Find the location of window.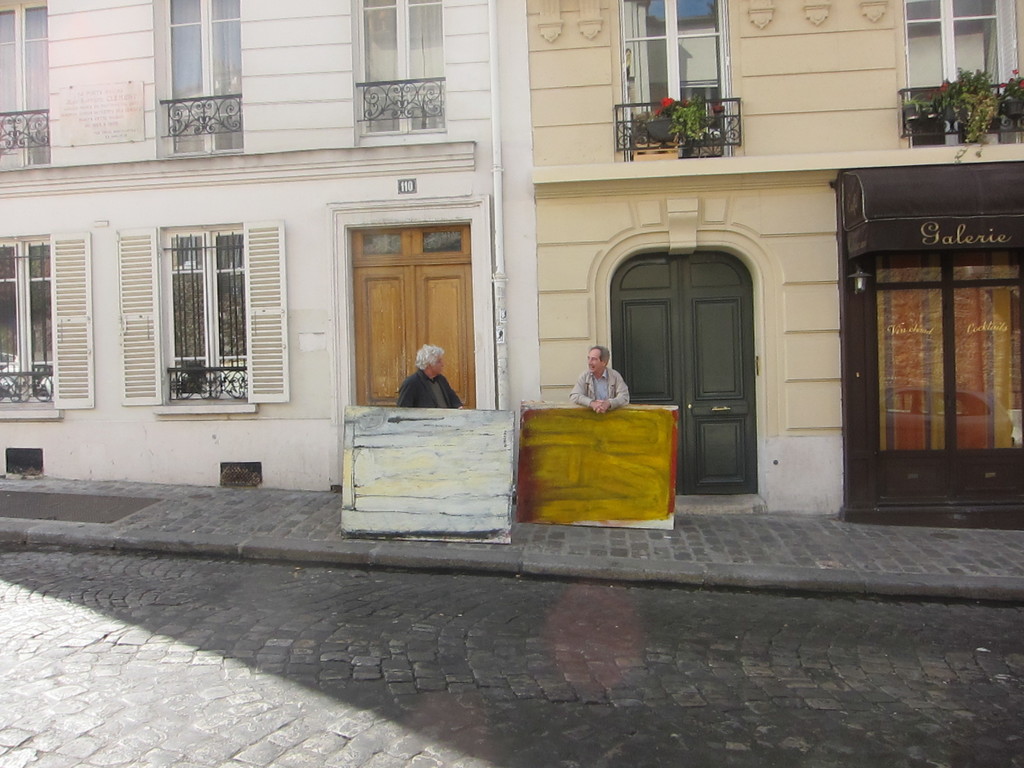
Location: (349, 0, 451, 135).
